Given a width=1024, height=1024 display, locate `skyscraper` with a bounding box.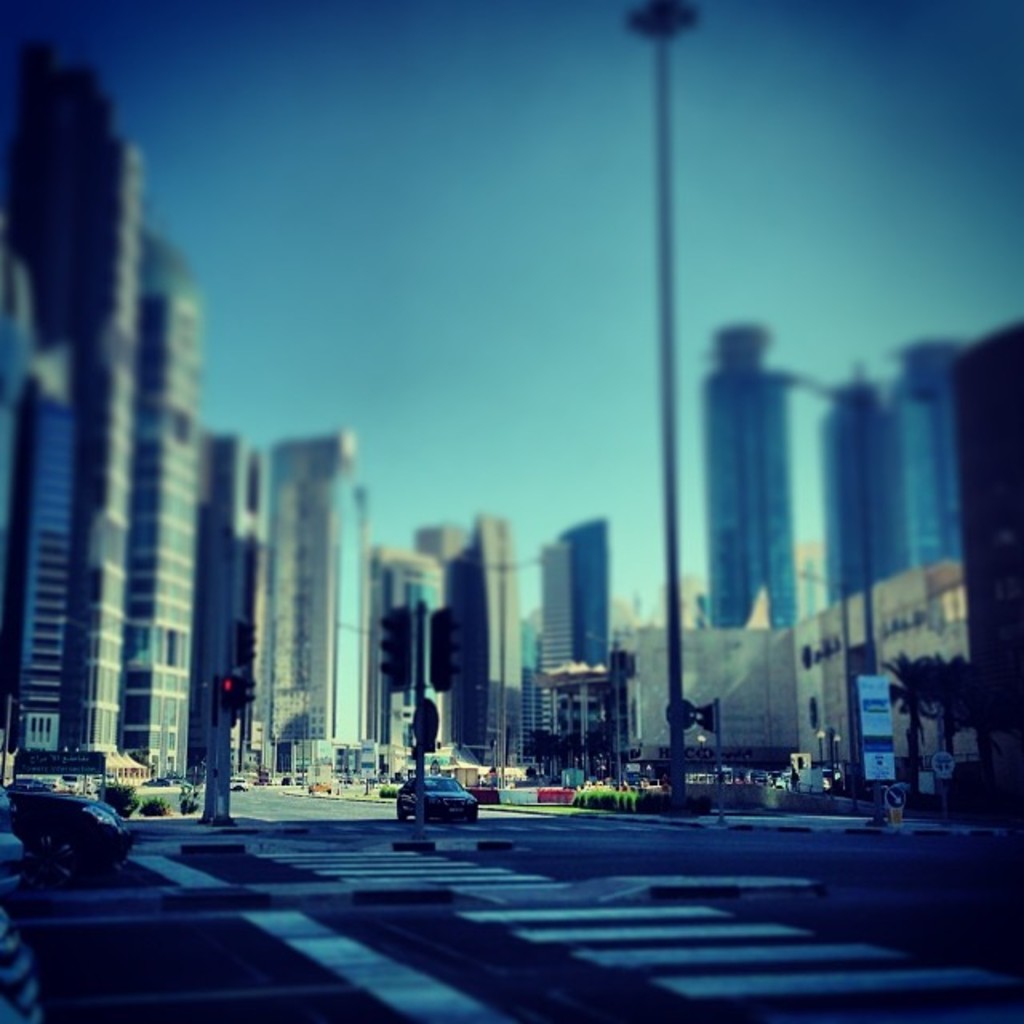
Located: x1=374 y1=539 x2=445 y2=760.
